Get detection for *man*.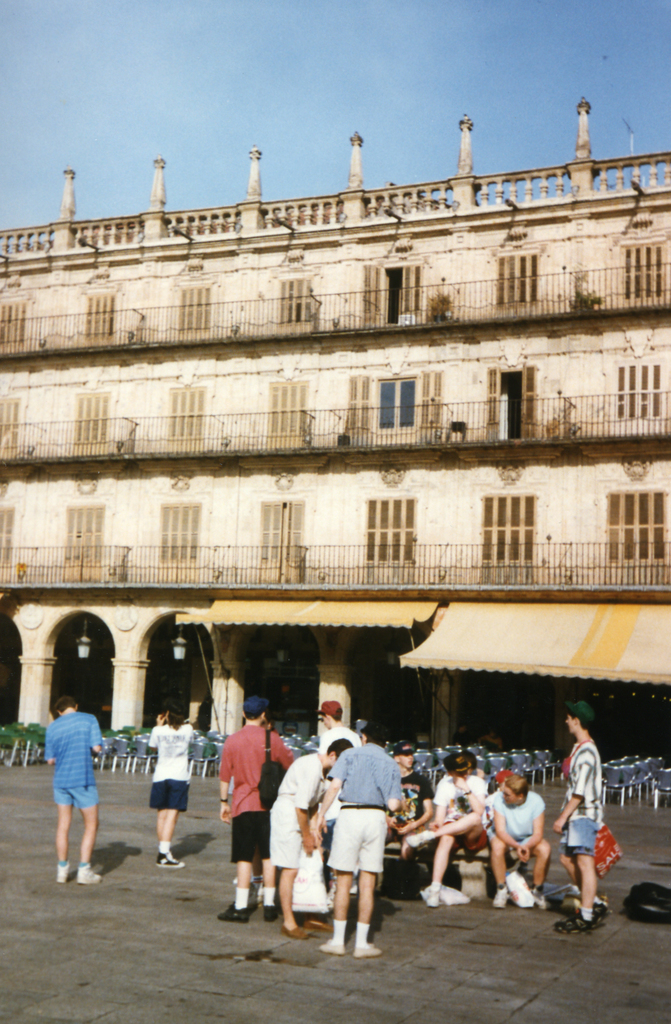
Detection: bbox(403, 746, 497, 909).
